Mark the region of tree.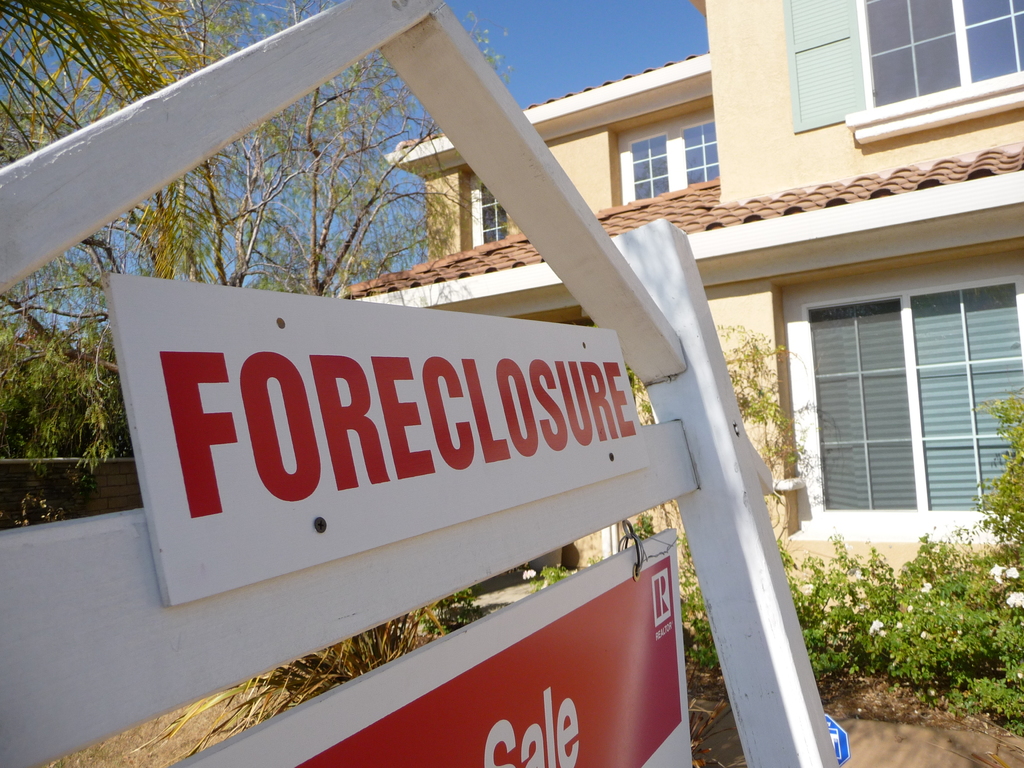
Region: bbox=[0, 0, 506, 511].
